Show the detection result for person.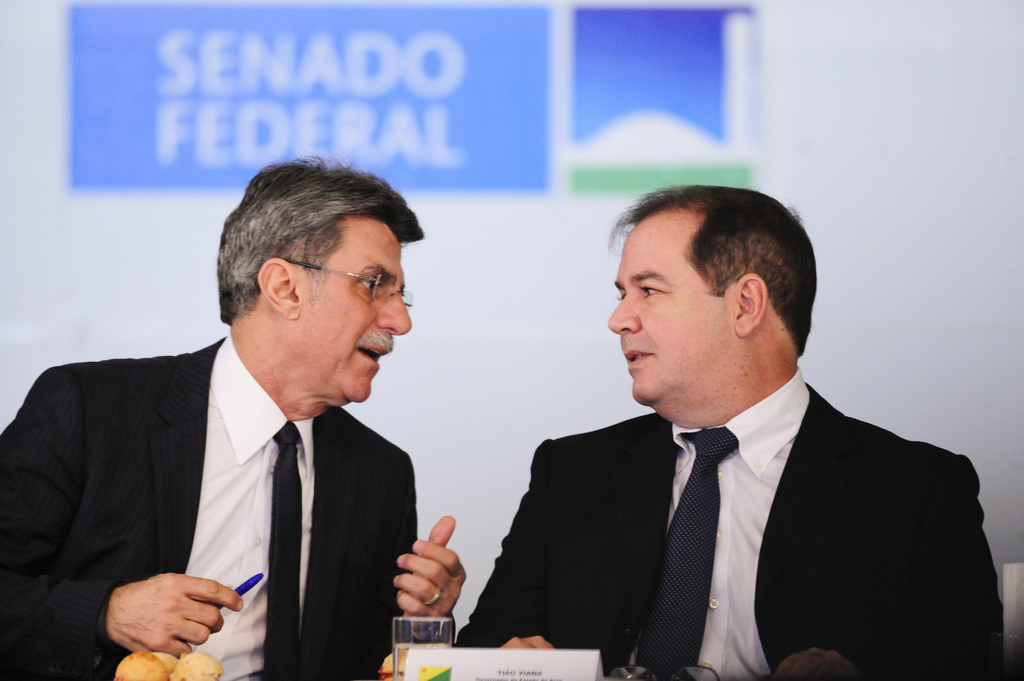
x1=452, y1=184, x2=1006, y2=680.
